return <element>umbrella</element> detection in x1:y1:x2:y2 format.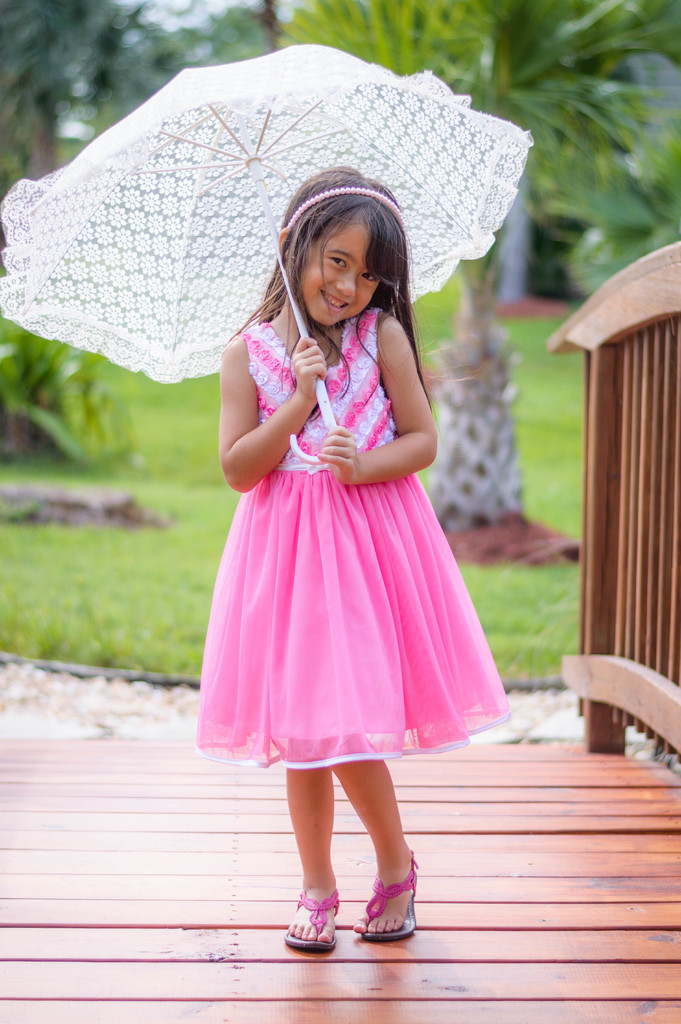
0:45:537:467.
